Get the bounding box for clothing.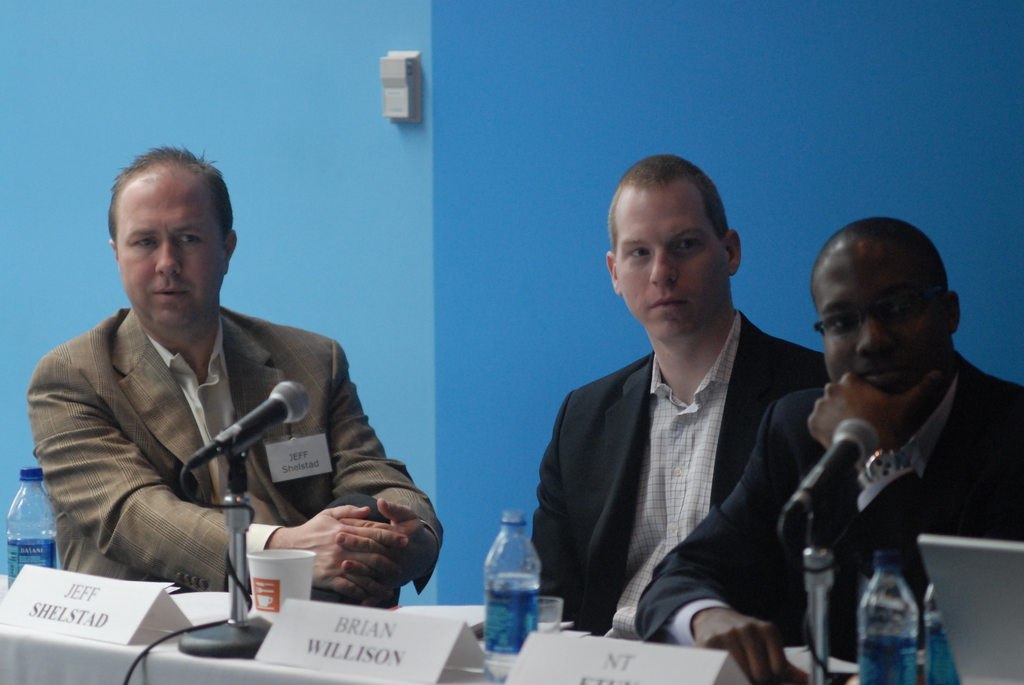
<box>26,264,431,608</box>.
